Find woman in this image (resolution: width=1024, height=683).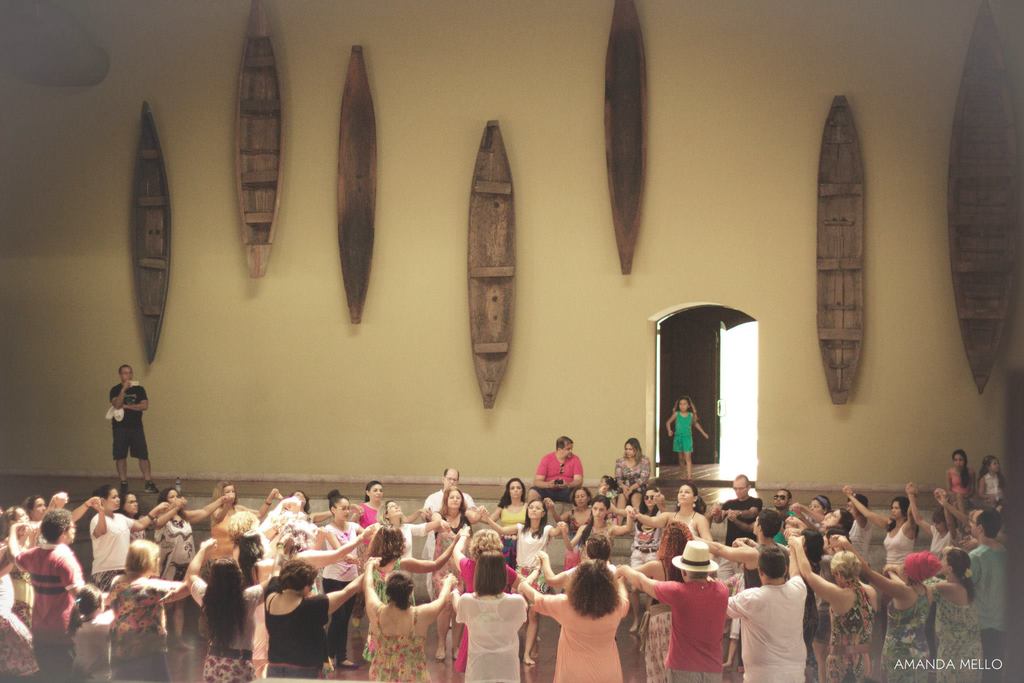
box(22, 492, 101, 534).
